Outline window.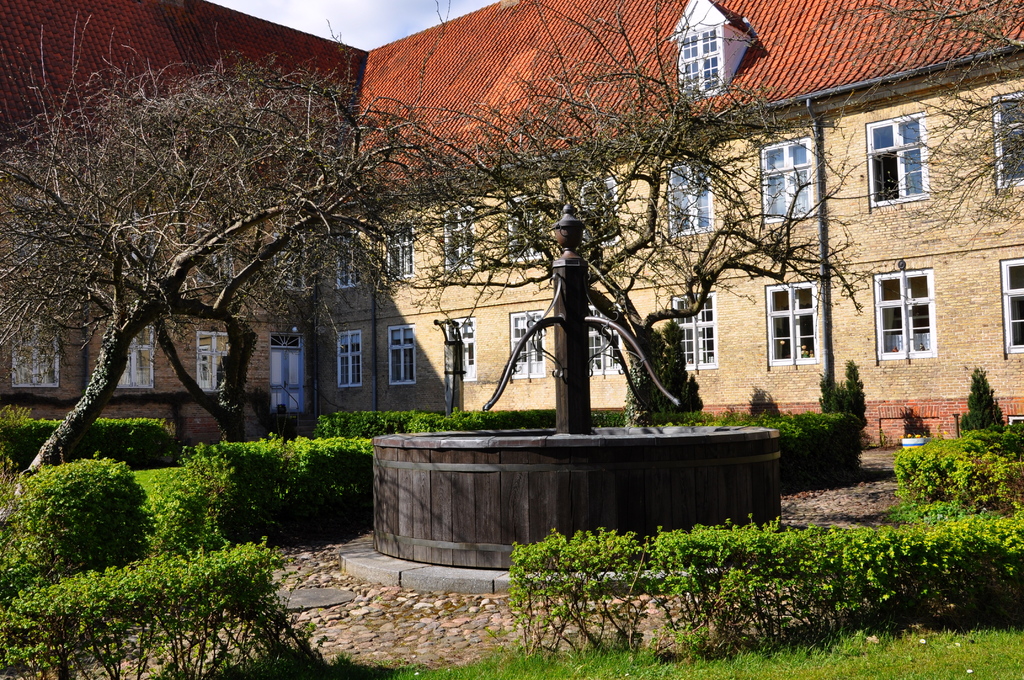
Outline: 337:325:362:392.
